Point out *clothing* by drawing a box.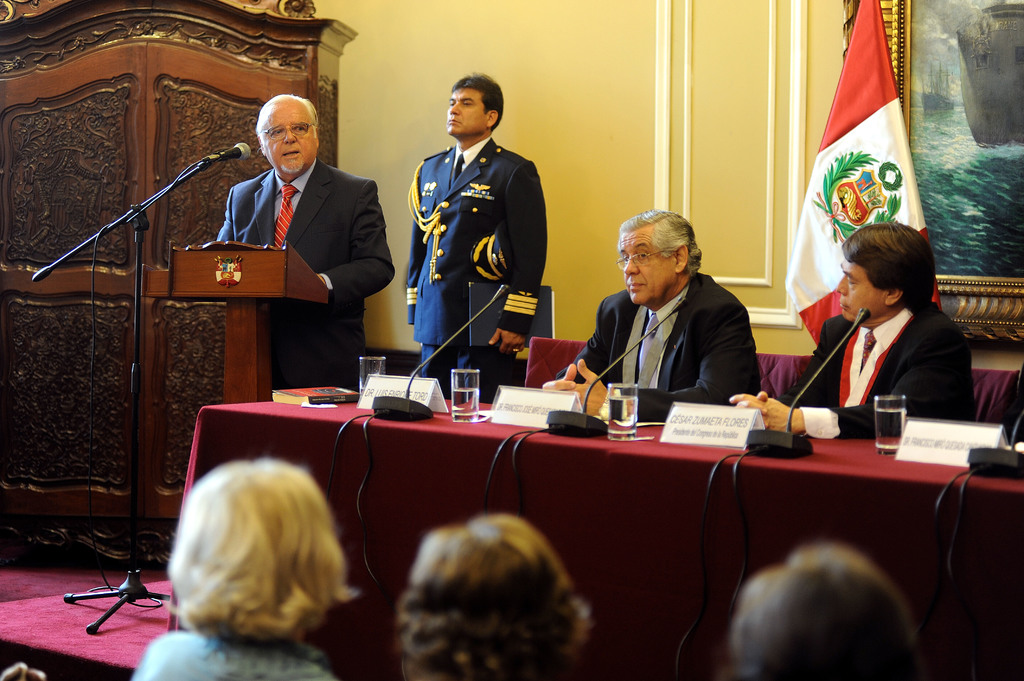
left=780, top=297, right=977, bottom=439.
